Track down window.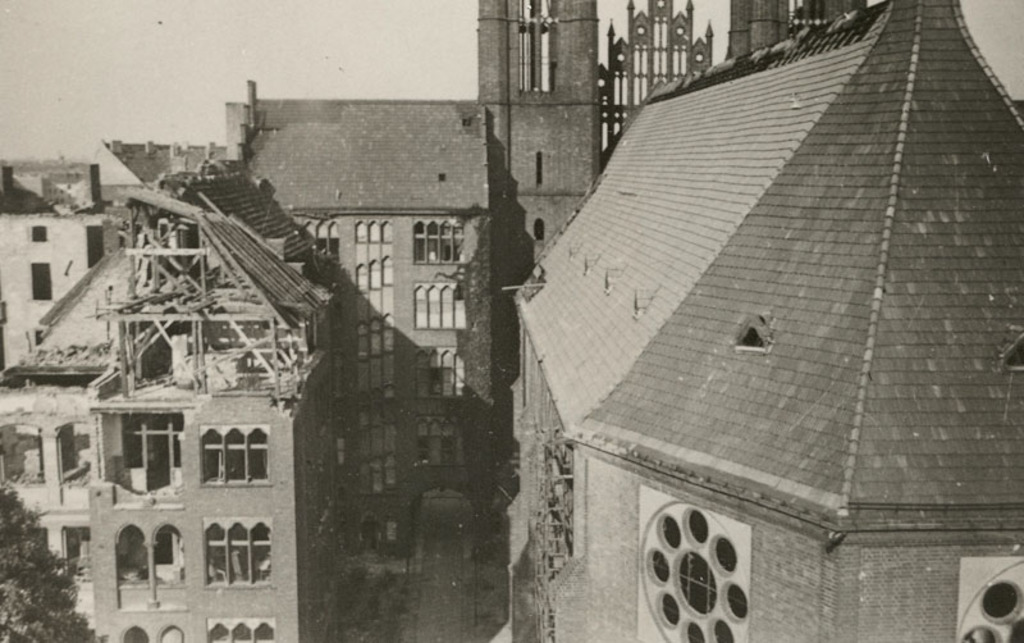
Tracked to <bbox>356, 255, 396, 288</bbox>.
